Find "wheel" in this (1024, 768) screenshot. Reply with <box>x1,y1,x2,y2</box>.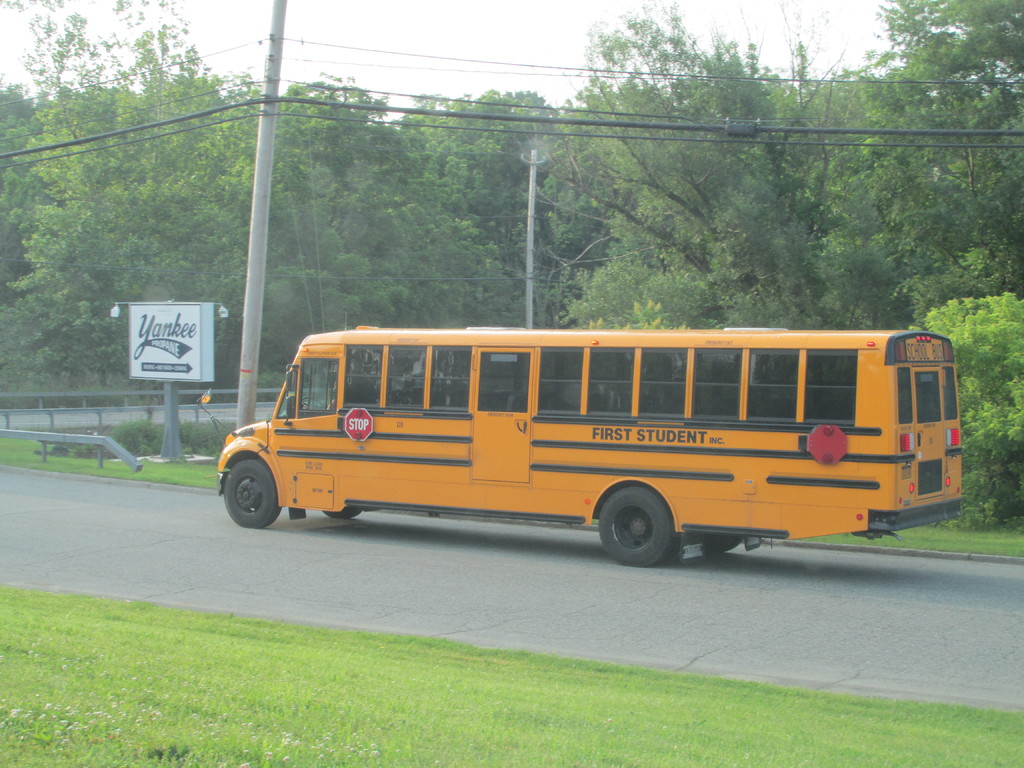
<box>700,529,744,557</box>.
